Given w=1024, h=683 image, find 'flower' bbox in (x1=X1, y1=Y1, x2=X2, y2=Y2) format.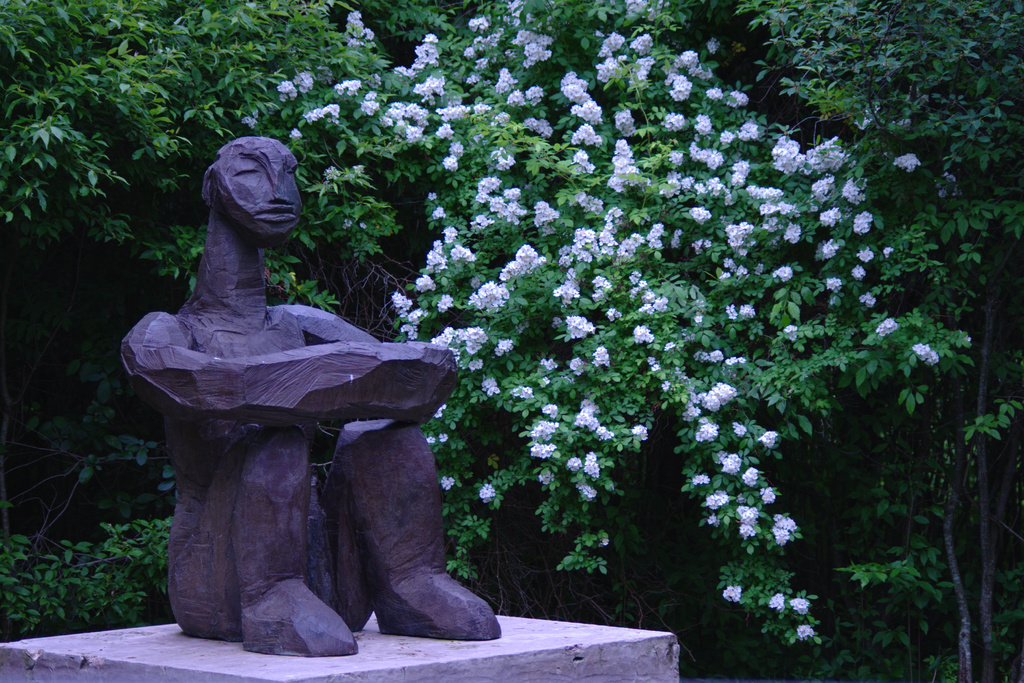
(x1=242, y1=113, x2=252, y2=129).
